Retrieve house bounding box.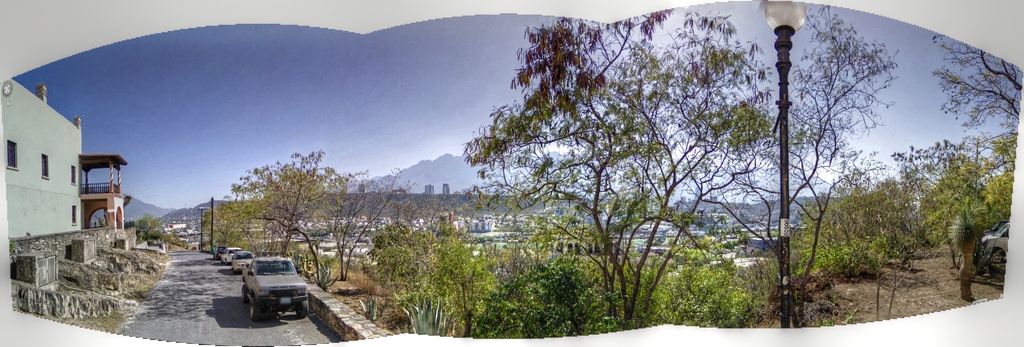
Bounding box: (4,81,85,294).
